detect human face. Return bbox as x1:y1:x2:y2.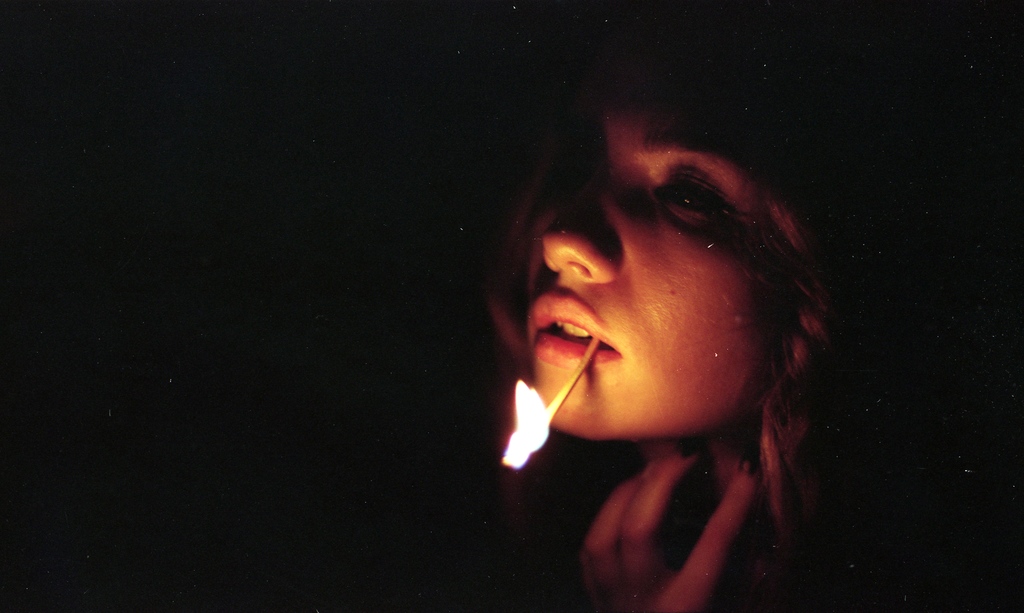
522:85:778:445.
